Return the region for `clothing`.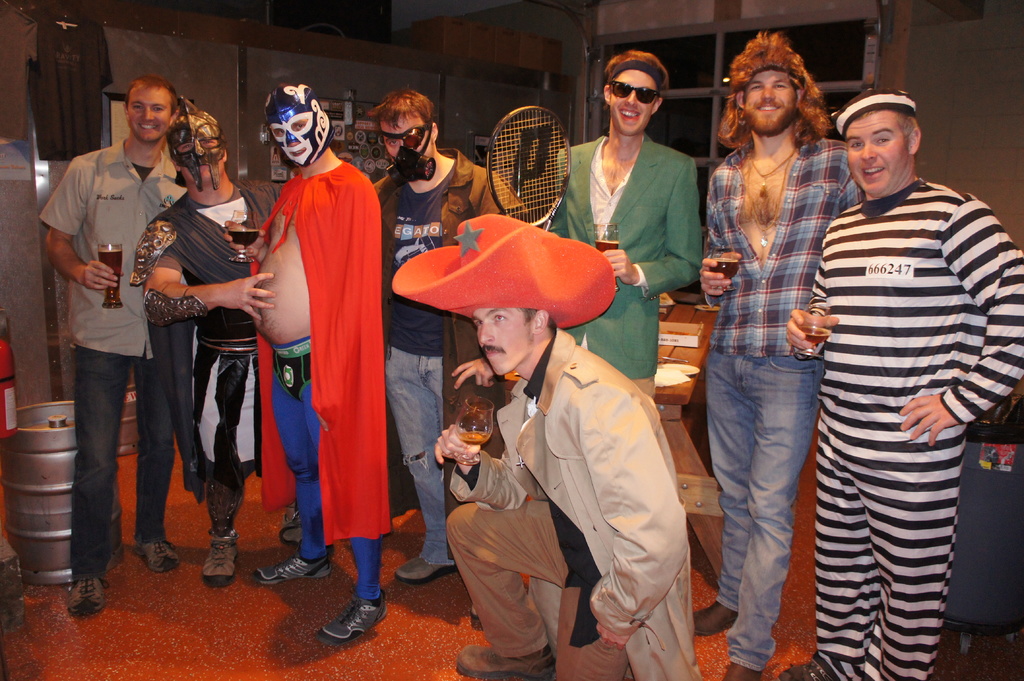
BBox(524, 129, 712, 603).
